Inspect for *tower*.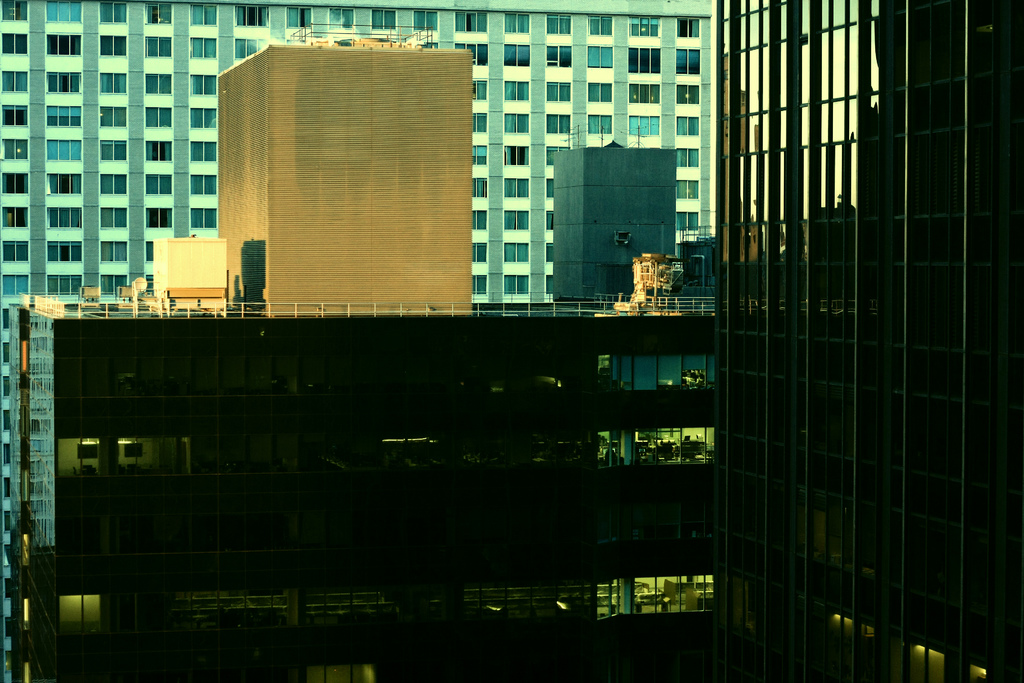
Inspection: 214 19 478 318.
